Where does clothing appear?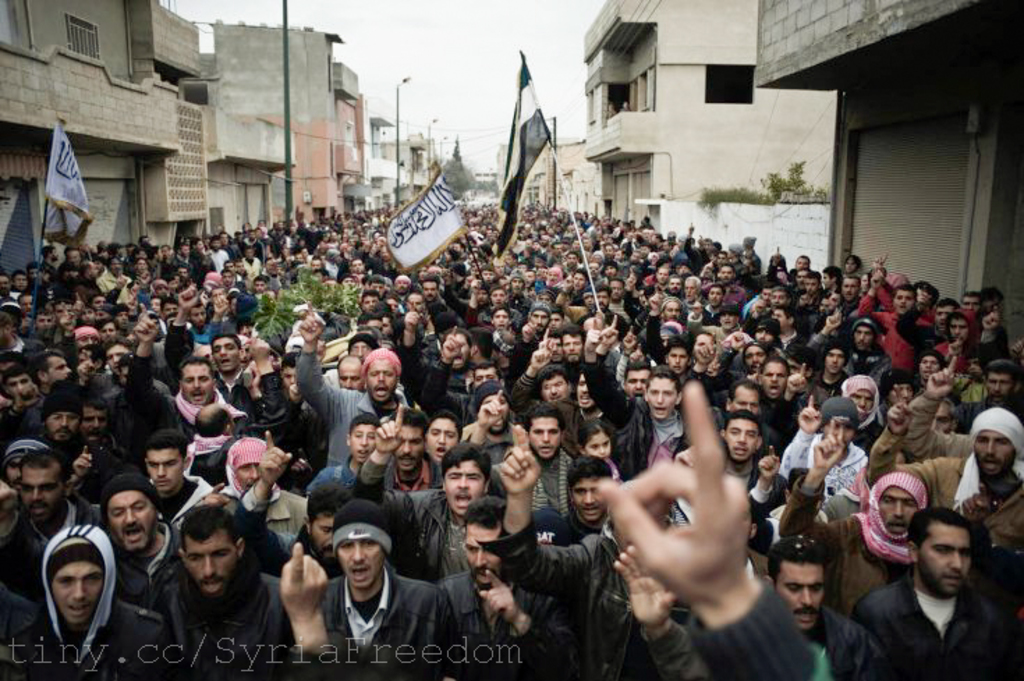
Appears at pyautogui.locateOnScreen(150, 471, 222, 567).
